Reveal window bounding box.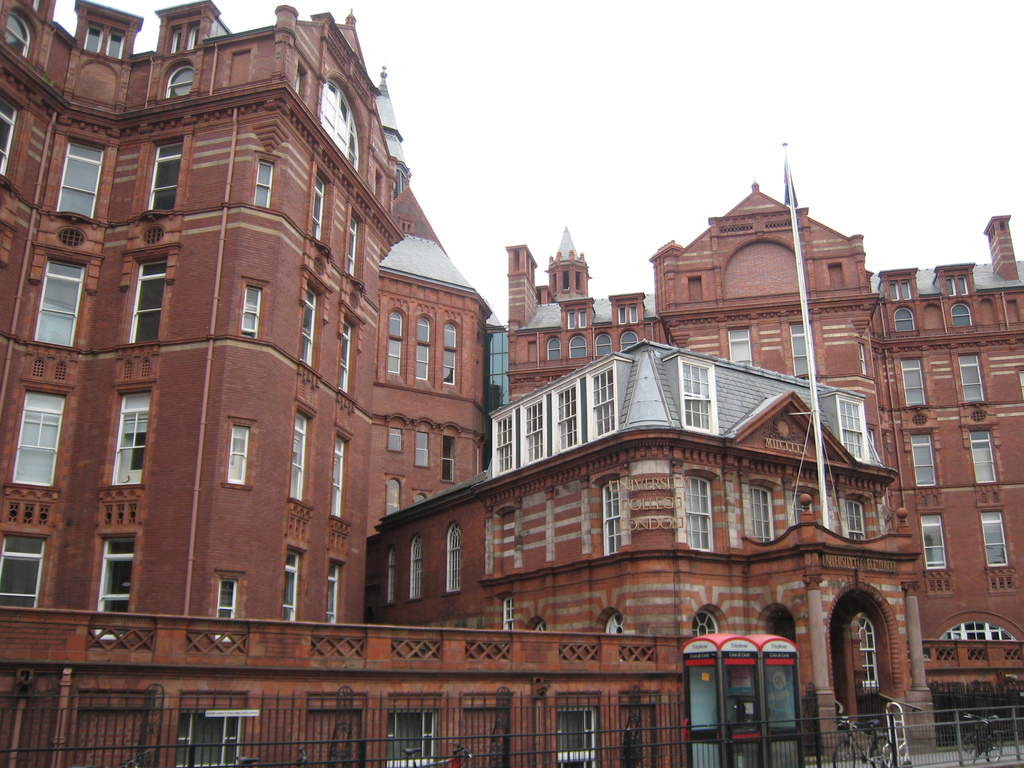
Revealed: x1=324 y1=563 x2=345 y2=624.
